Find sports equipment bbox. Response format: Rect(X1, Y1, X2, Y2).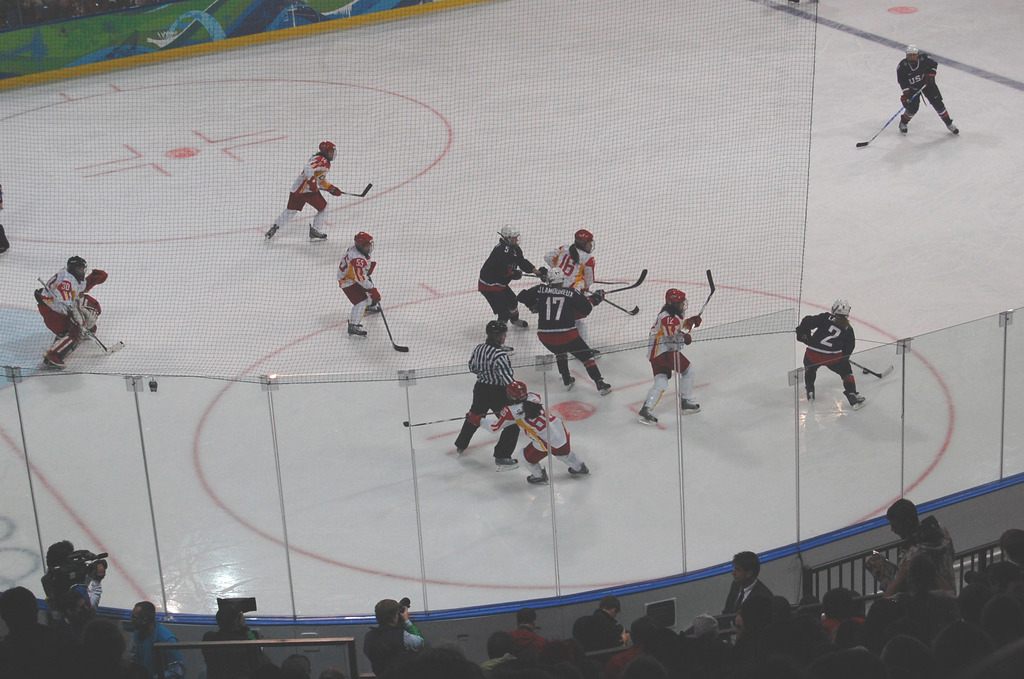
Rect(692, 313, 702, 327).
